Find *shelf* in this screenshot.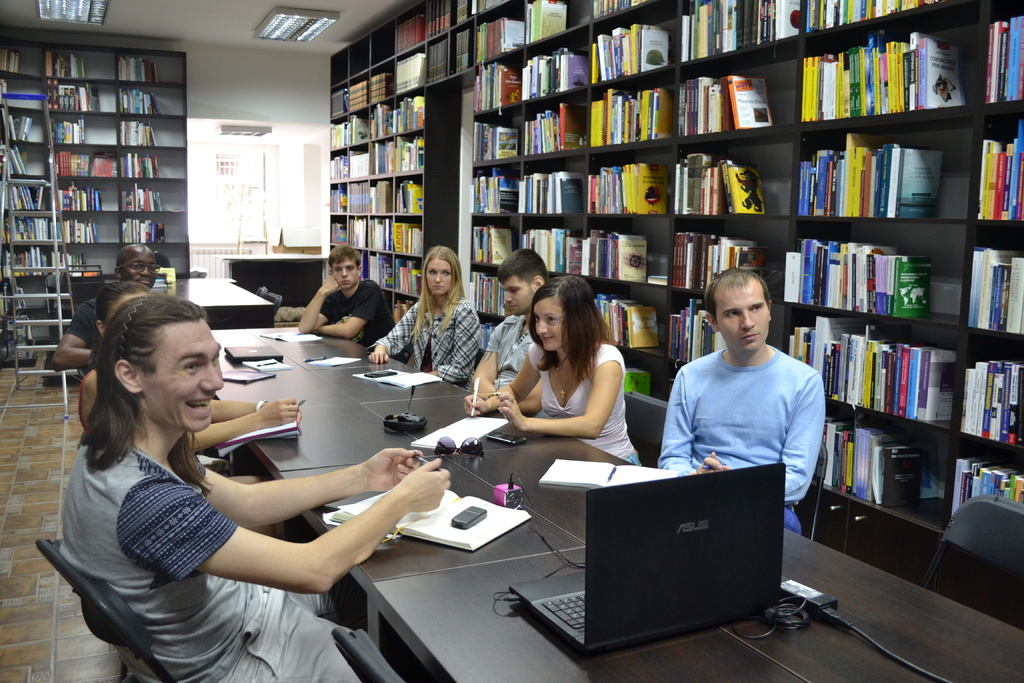
The bounding box for *shelf* is box(371, 60, 394, 112).
